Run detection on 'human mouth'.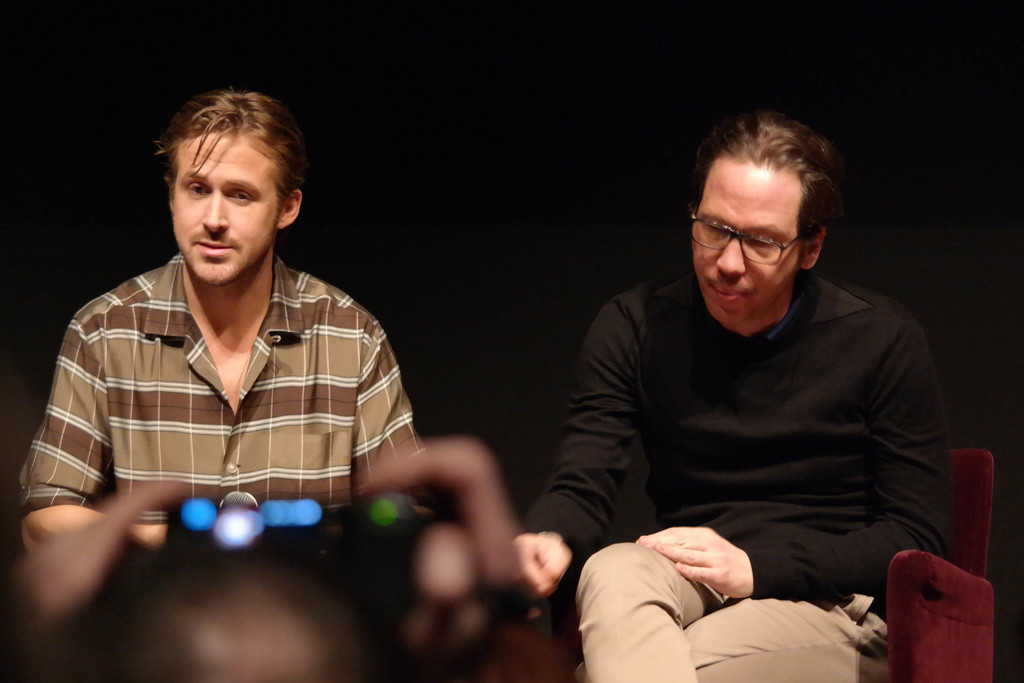
Result: 196:240:234:252.
